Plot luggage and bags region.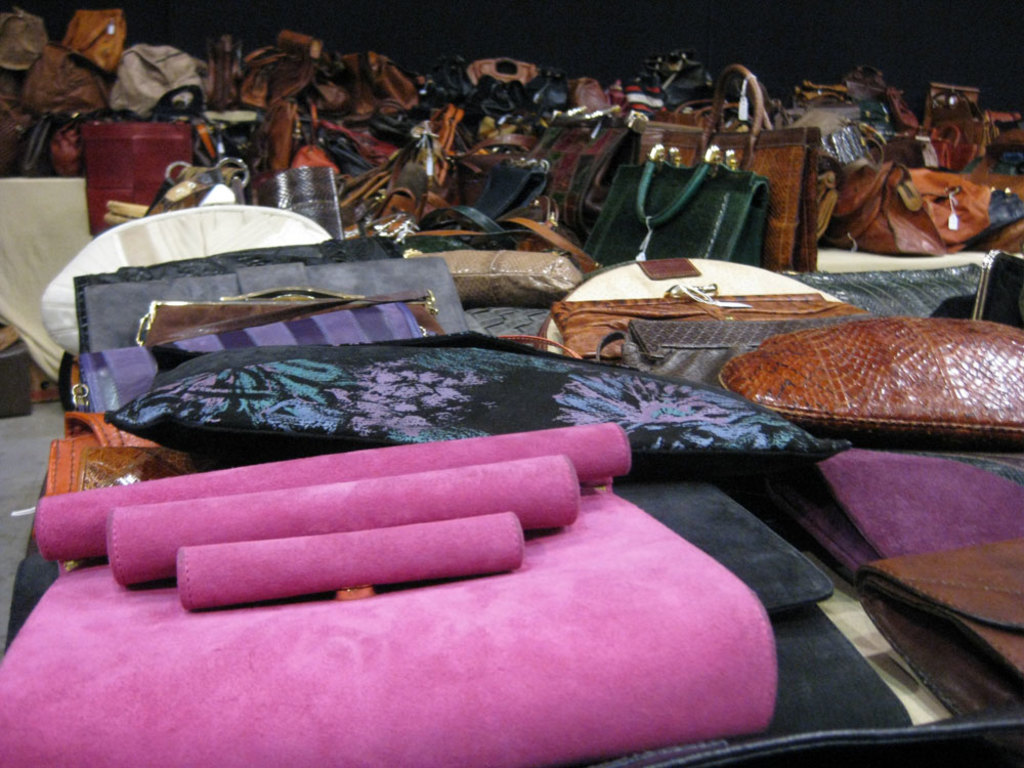
Plotted at BBox(797, 59, 929, 137).
